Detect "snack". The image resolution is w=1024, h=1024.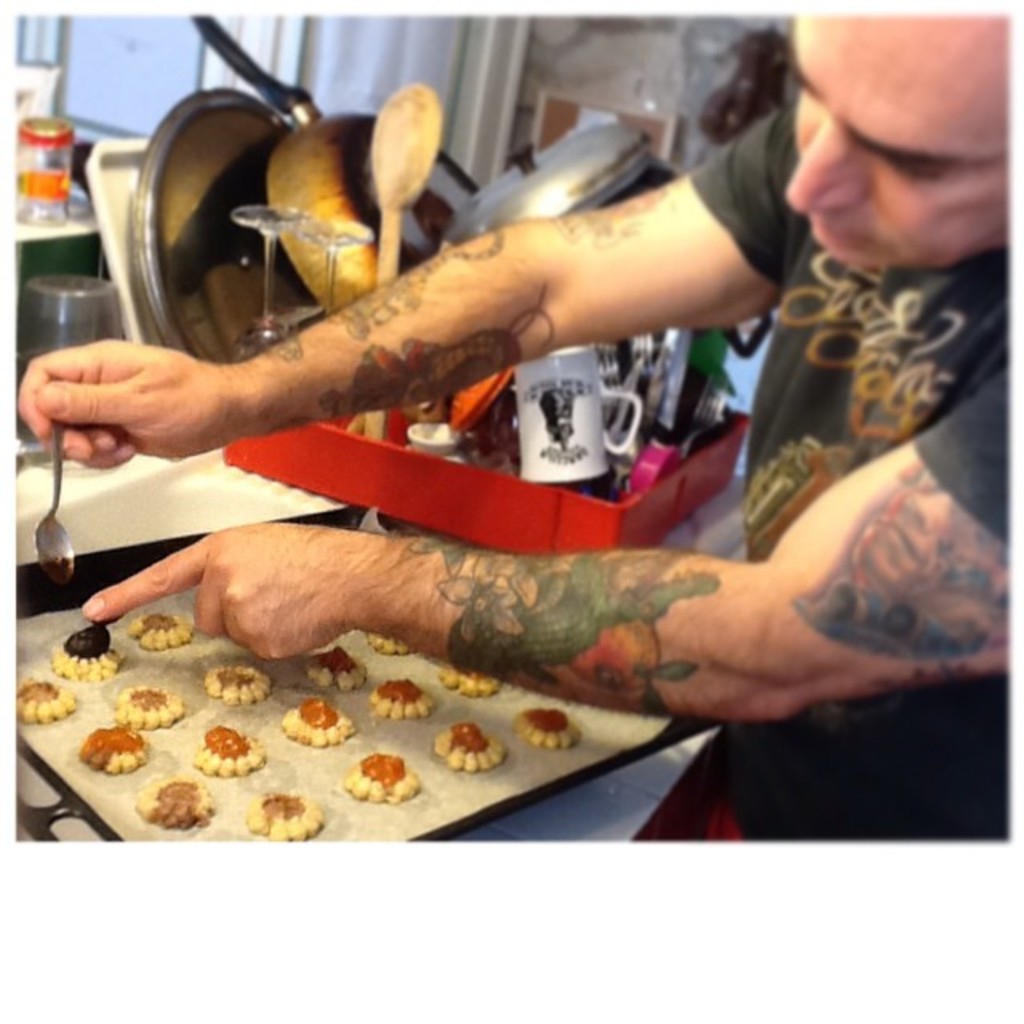
<bbox>114, 685, 200, 726</bbox>.
